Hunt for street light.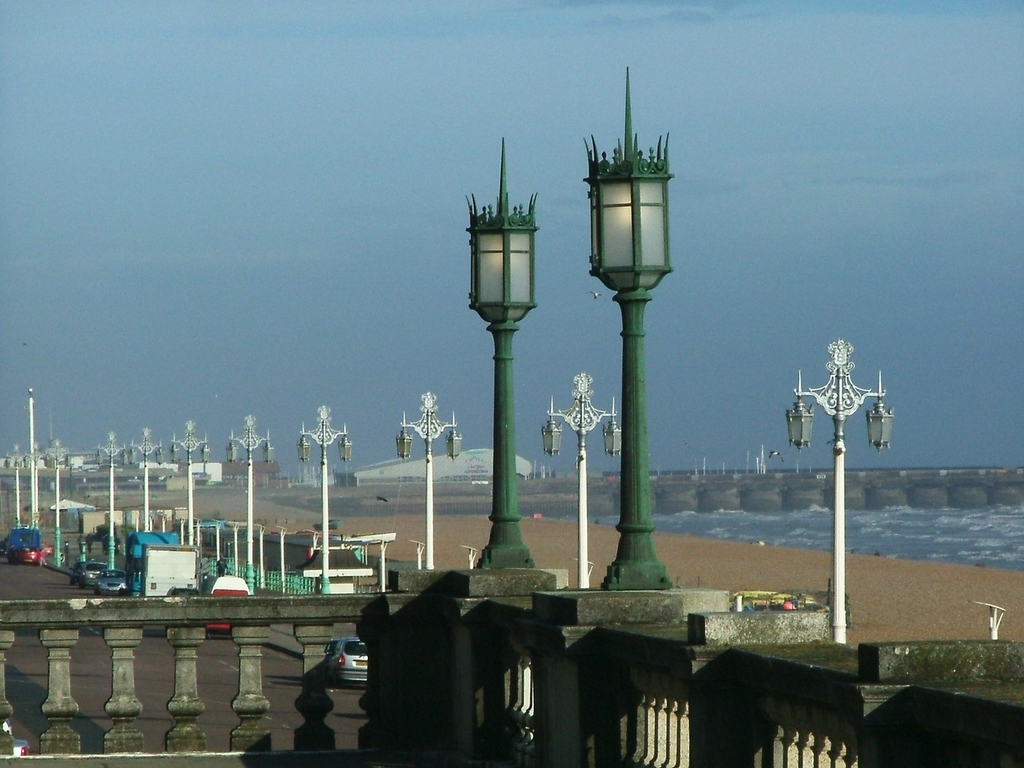
Hunted down at {"x1": 783, "y1": 337, "x2": 899, "y2": 647}.
